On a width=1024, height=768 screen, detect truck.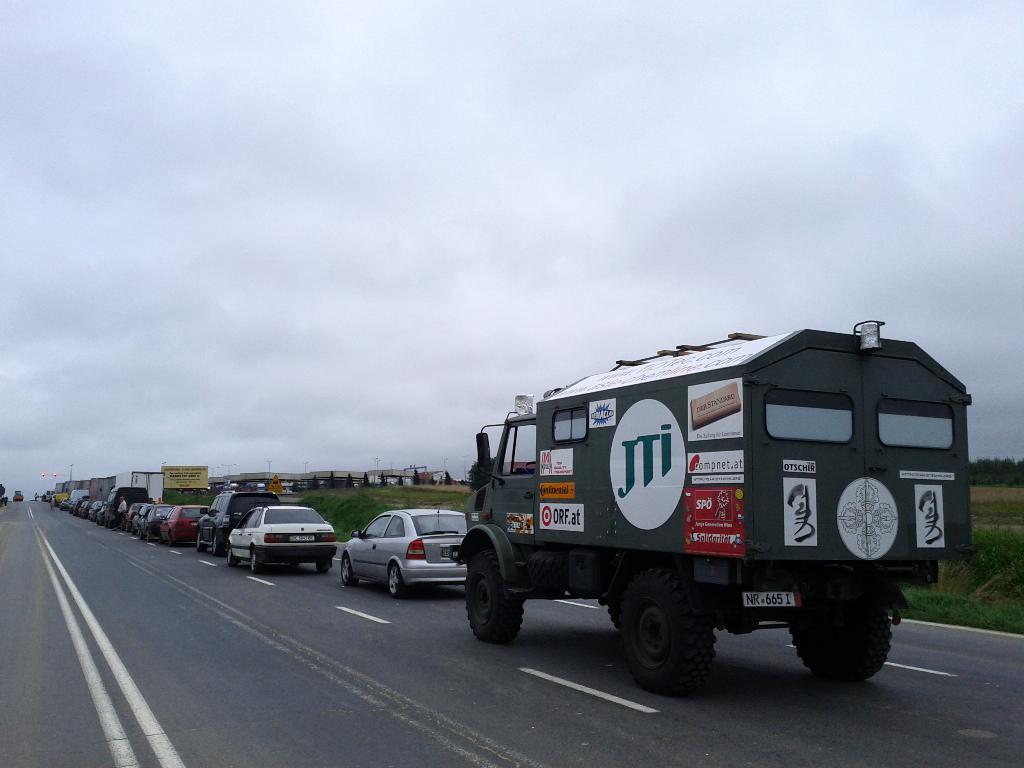
463, 350, 967, 708.
